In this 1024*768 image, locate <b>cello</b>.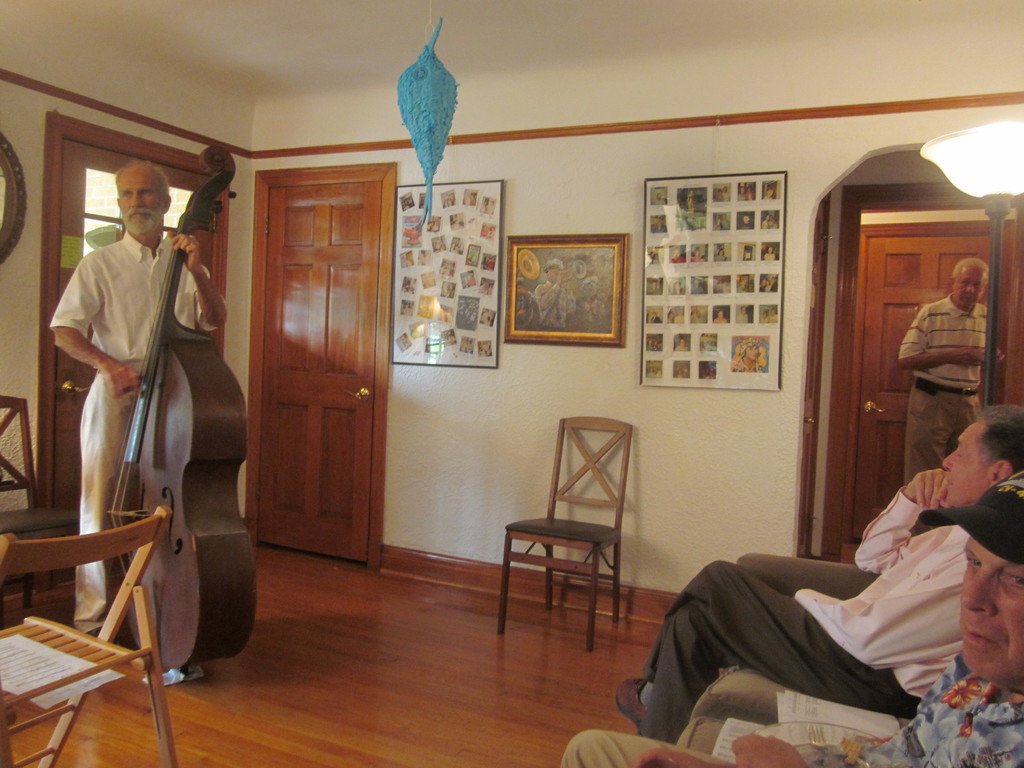
Bounding box: crop(105, 141, 257, 674).
